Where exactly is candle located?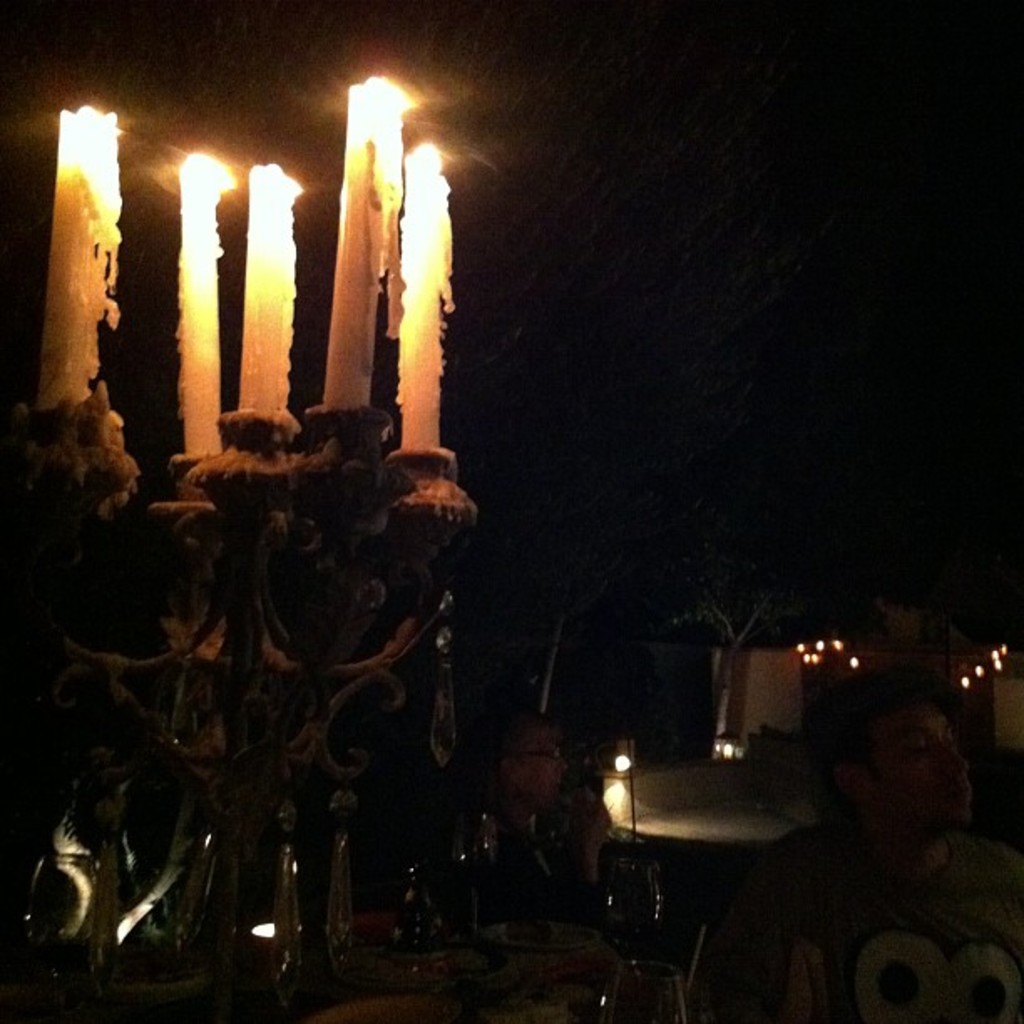
Its bounding box is rect(244, 161, 310, 417).
